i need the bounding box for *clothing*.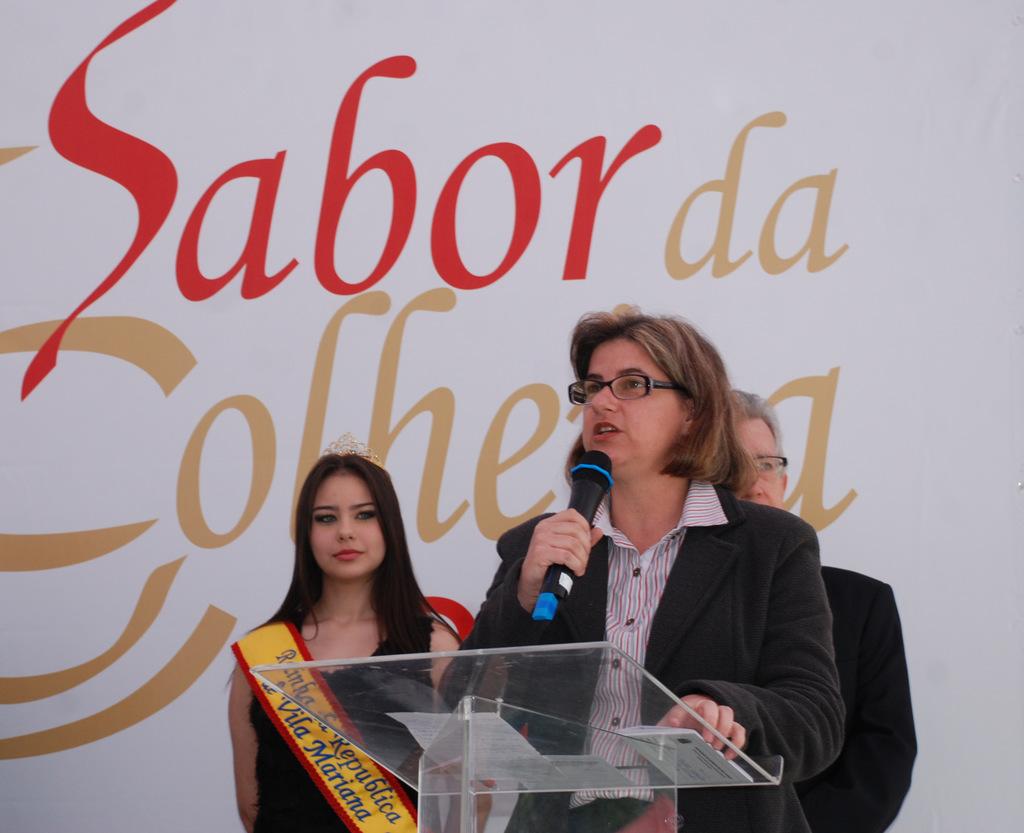
Here it is: 216/601/468/832.
